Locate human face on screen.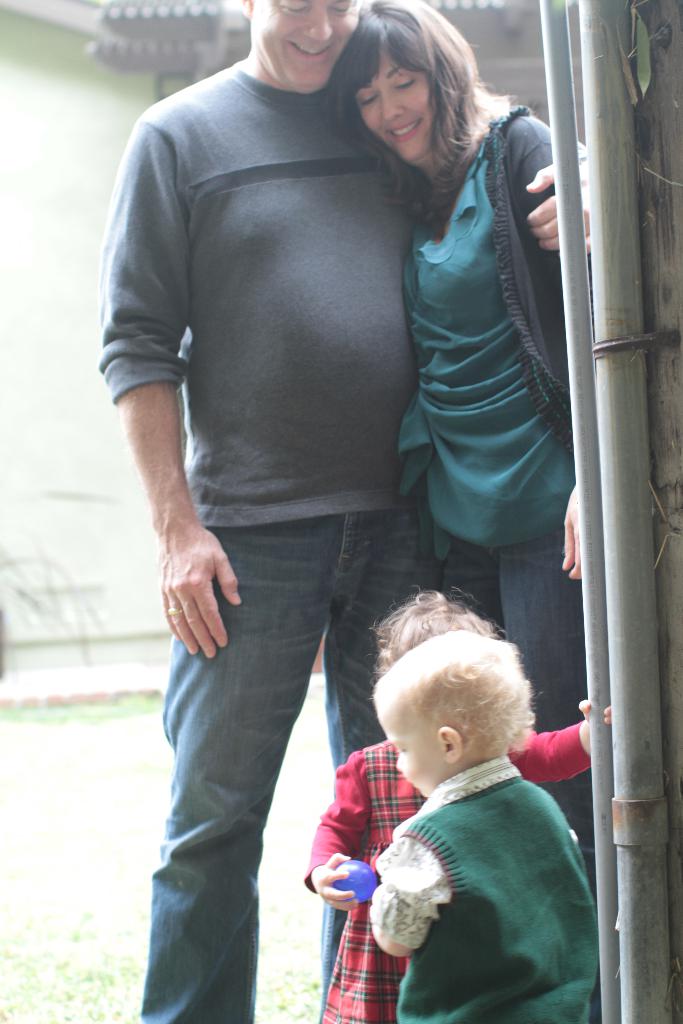
On screen at box(249, 0, 359, 92).
